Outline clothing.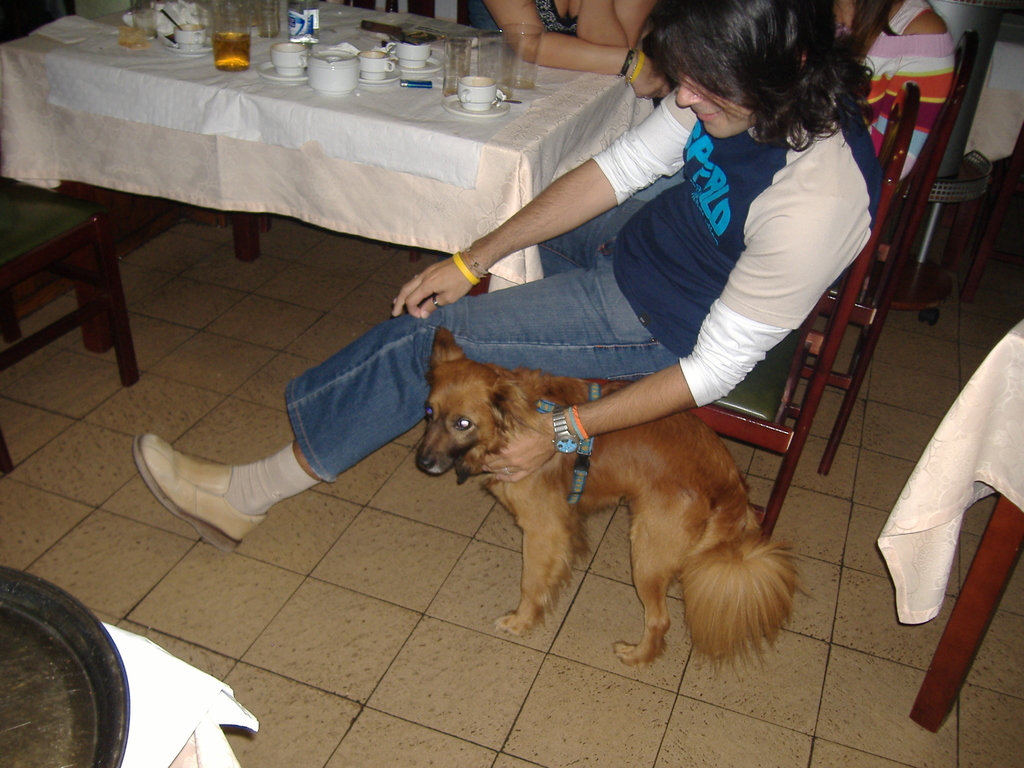
Outline: bbox=[863, 0, 963, 182].
